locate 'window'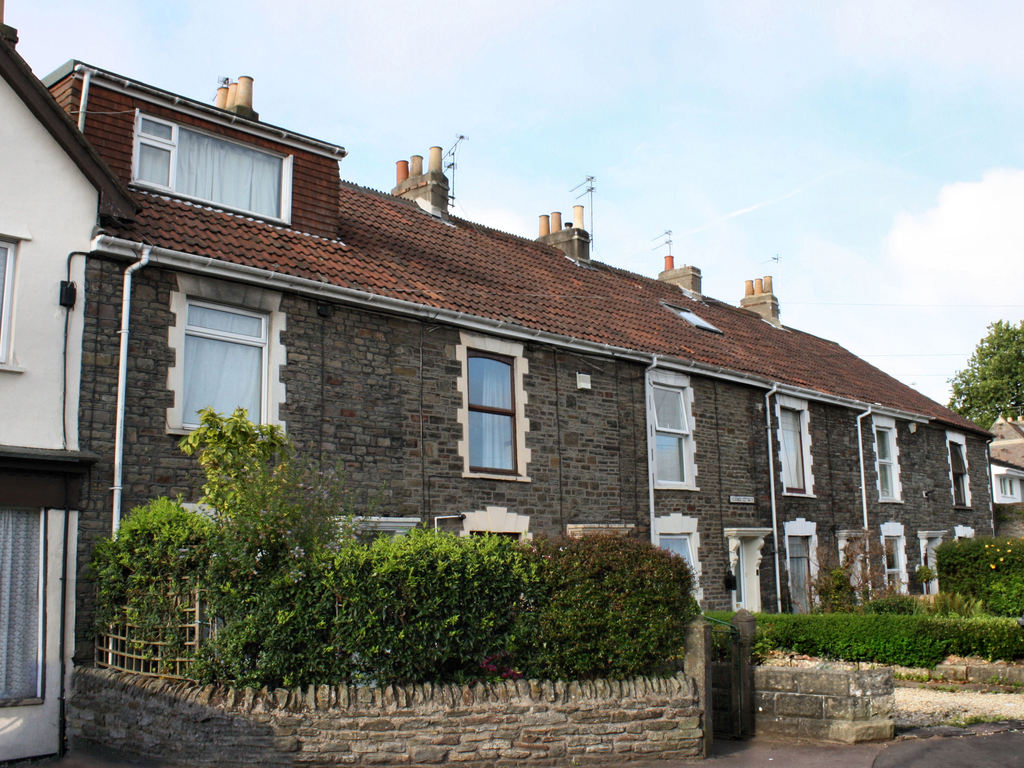
(left=846, top=525, right=863, bottom=605)
